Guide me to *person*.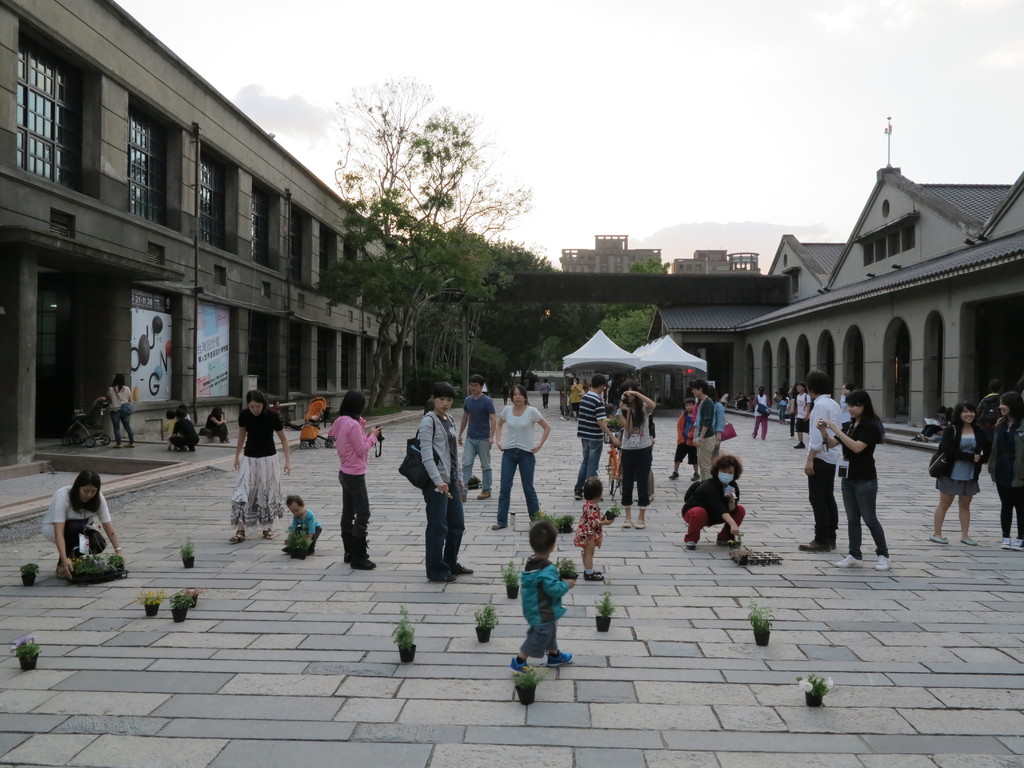
Guidance: [x1=415, y1=388, x2=481, y2=580].
